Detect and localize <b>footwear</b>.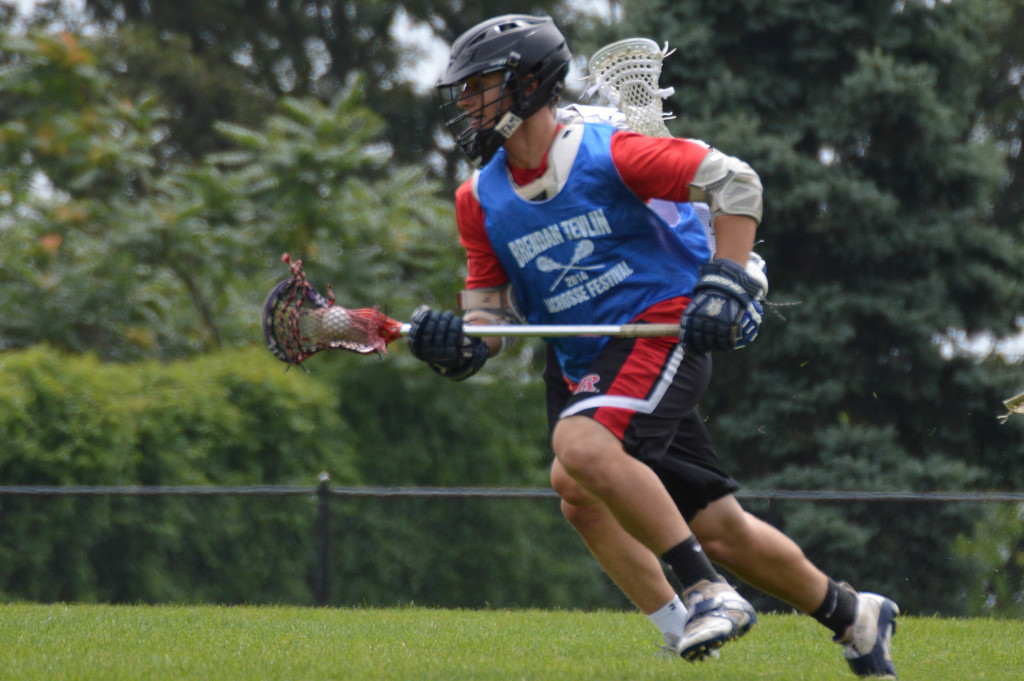
Localized at box(678, 590, 762, 660).
